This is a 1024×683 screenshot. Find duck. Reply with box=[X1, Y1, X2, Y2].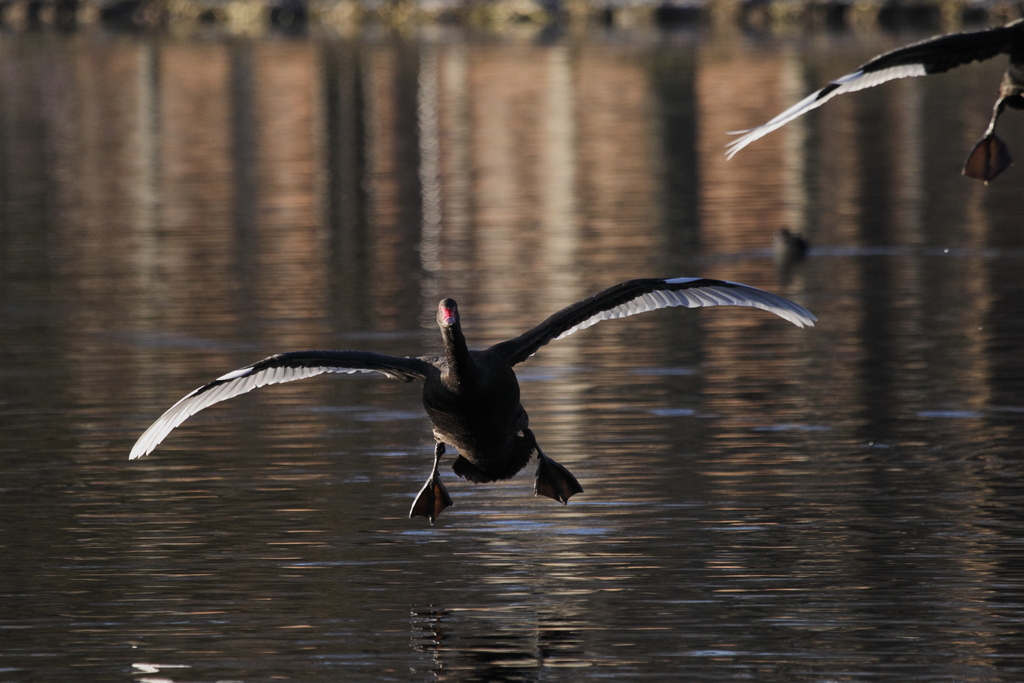
box=[133, 265, 815, 520].
